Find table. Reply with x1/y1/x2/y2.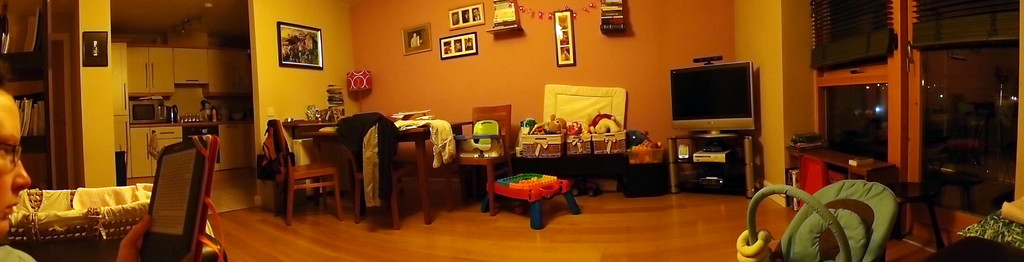
300/123/476/225.
